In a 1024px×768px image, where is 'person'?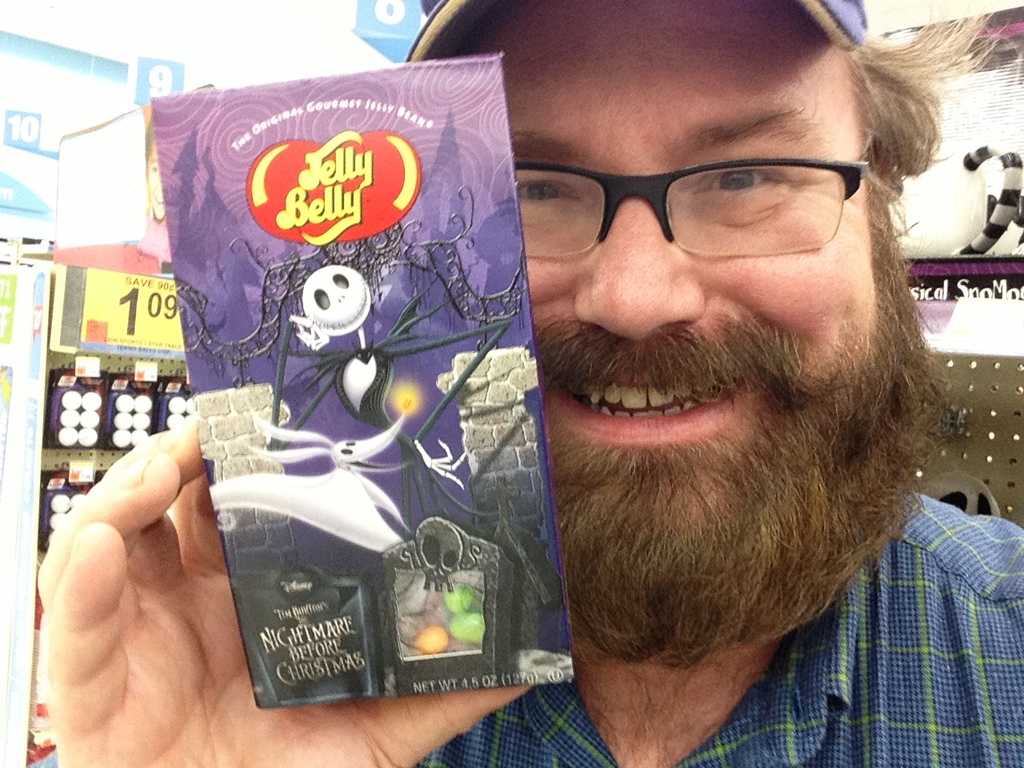
left=25, top=0, right=1023, bottom=766.
